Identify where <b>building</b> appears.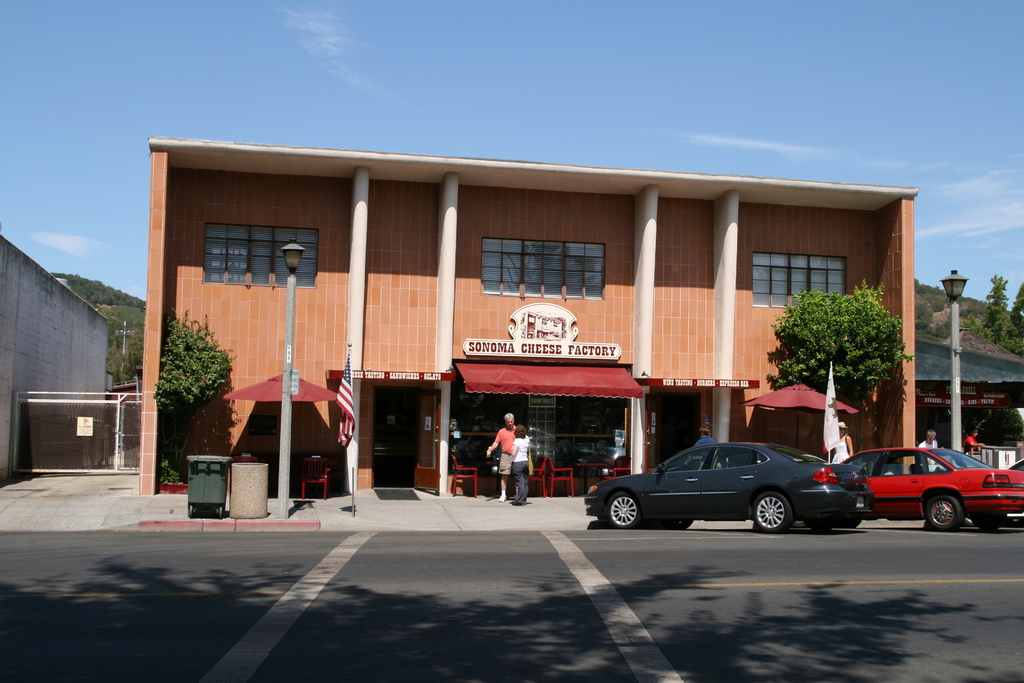
Appears at Rect(0, 235, 113, 497).
